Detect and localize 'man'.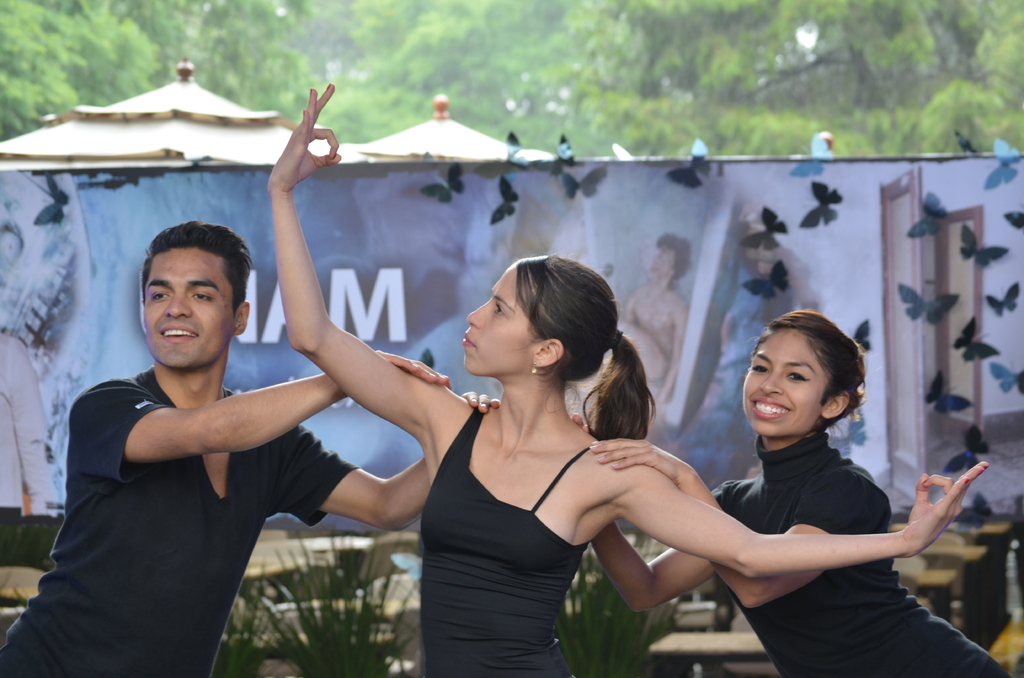
Localized at box=[35, 181, 453, 660].
